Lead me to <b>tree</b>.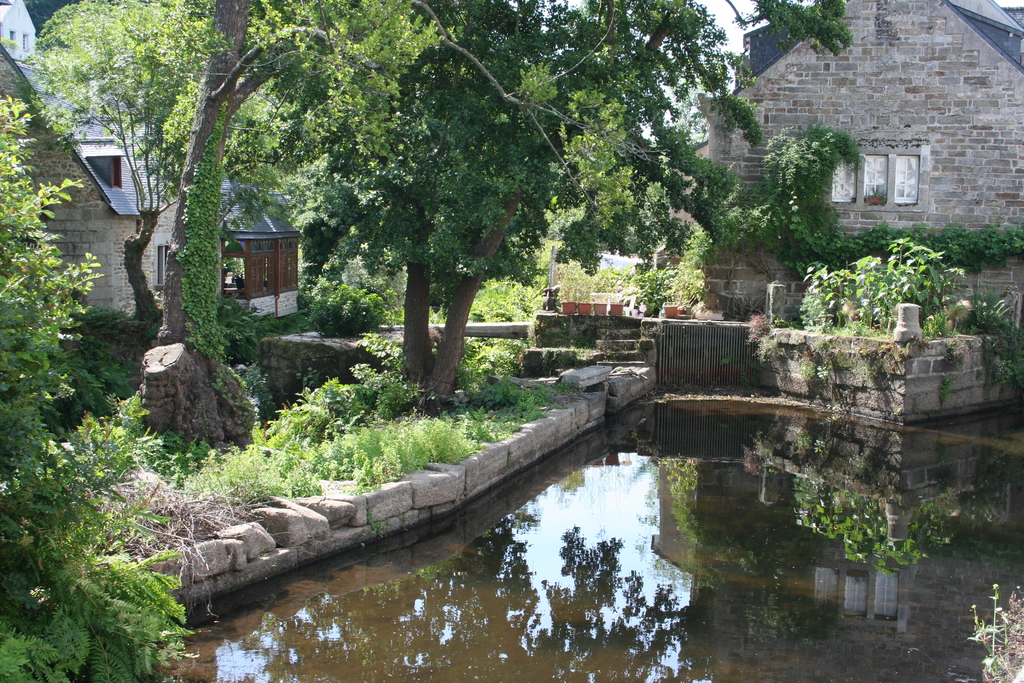
Lead to x1=19 y1=0 x2=240 y2=334.
